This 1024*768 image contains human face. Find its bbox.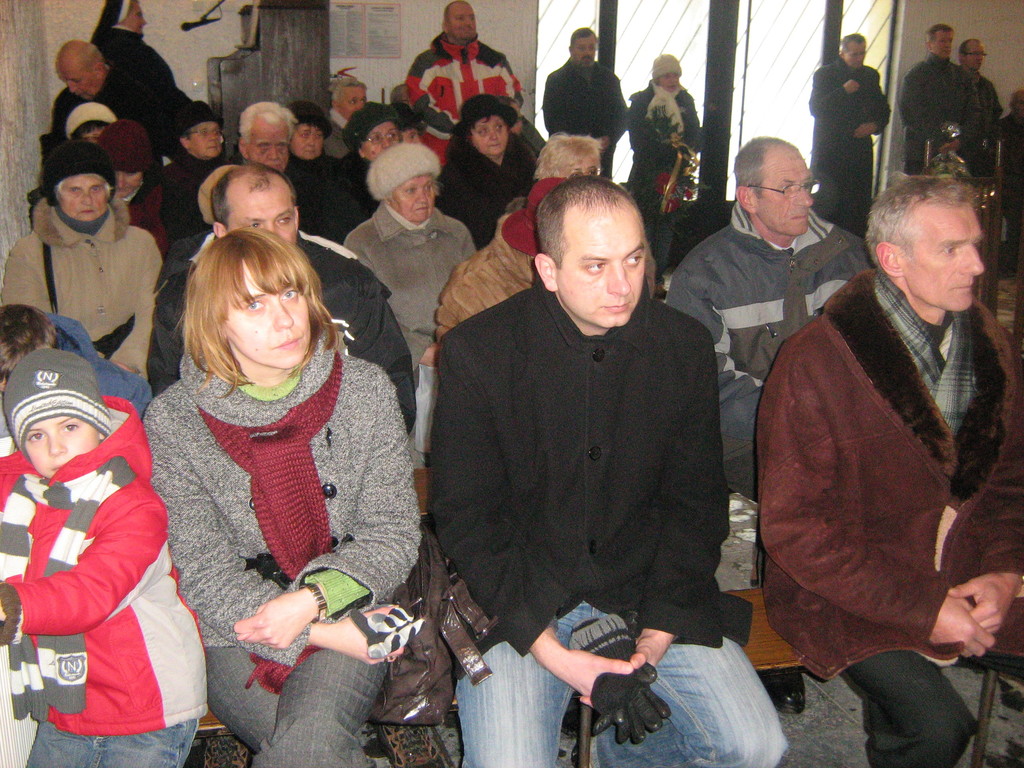
pyautogui.locateOnScreen(193, 122, 223, 157).
